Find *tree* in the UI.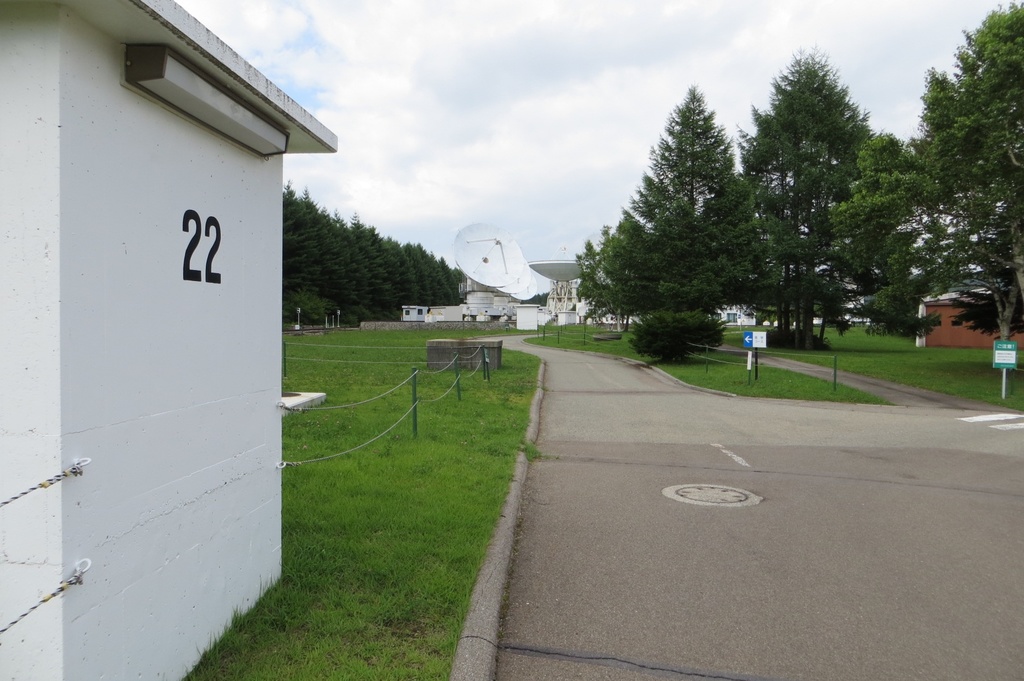
UI element at (600,92,775,364).
